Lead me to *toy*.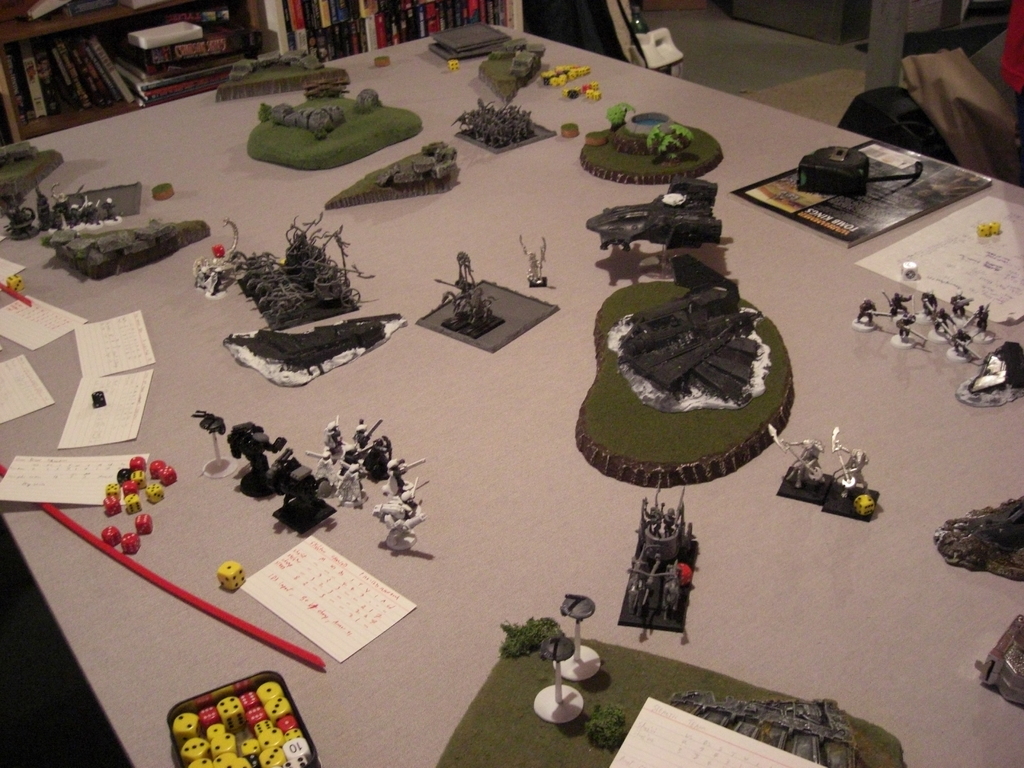
Lead to left=230, top=315, right=429, bottom=388.
